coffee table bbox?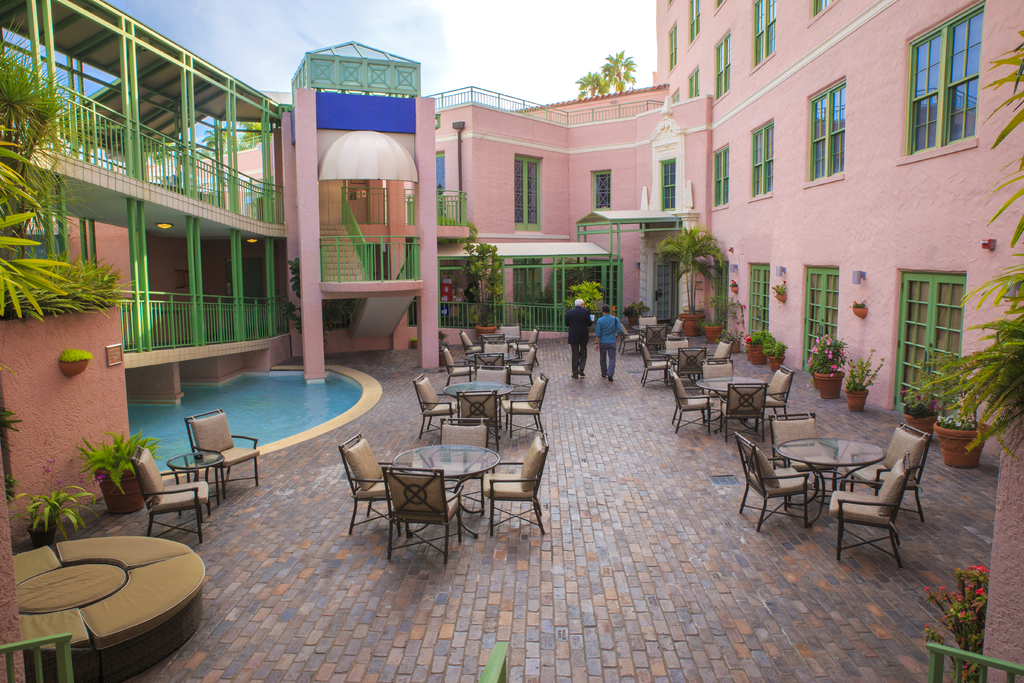
detection(779, 434, 891, 514)
